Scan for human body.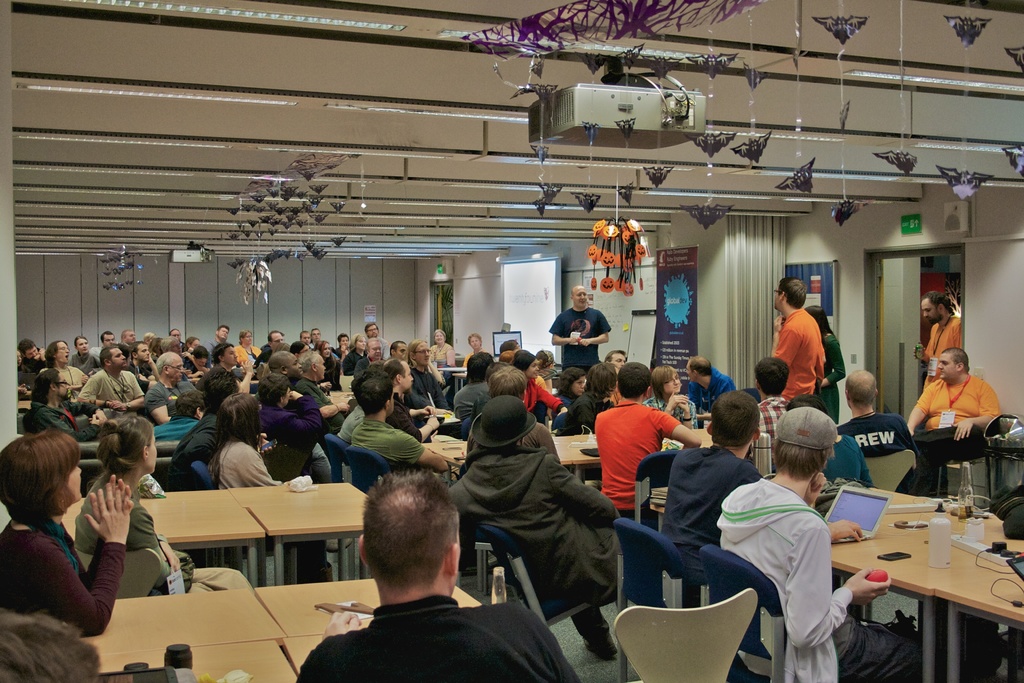
Scan result: bbox(296, 470, 576, 682).
